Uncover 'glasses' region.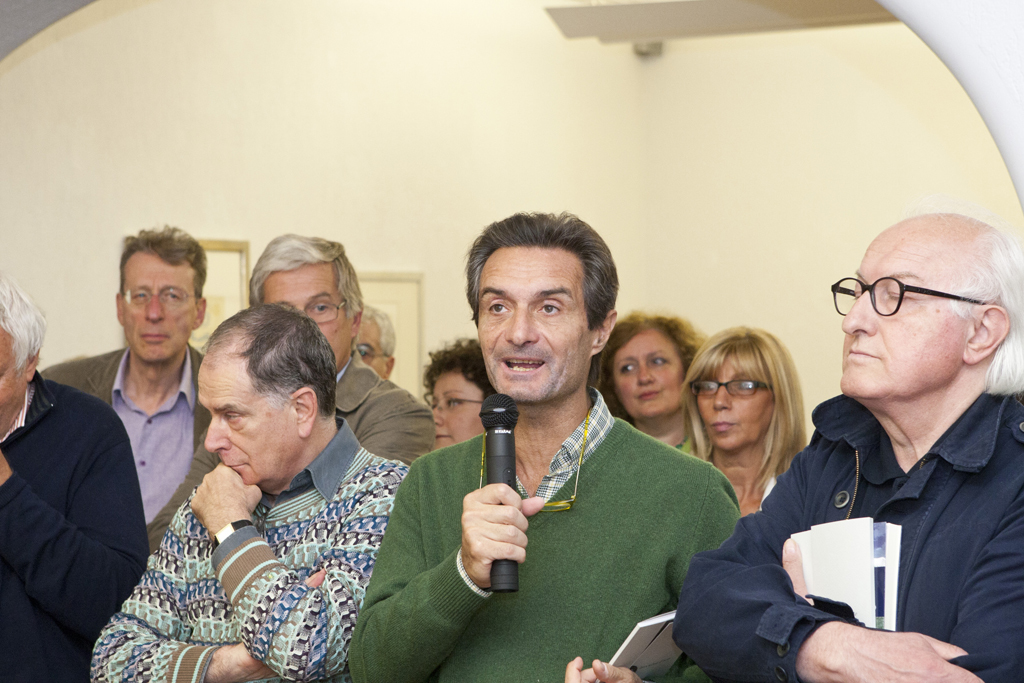
Uncovered: x1=120, y1=285, x2=199, y2=309.
